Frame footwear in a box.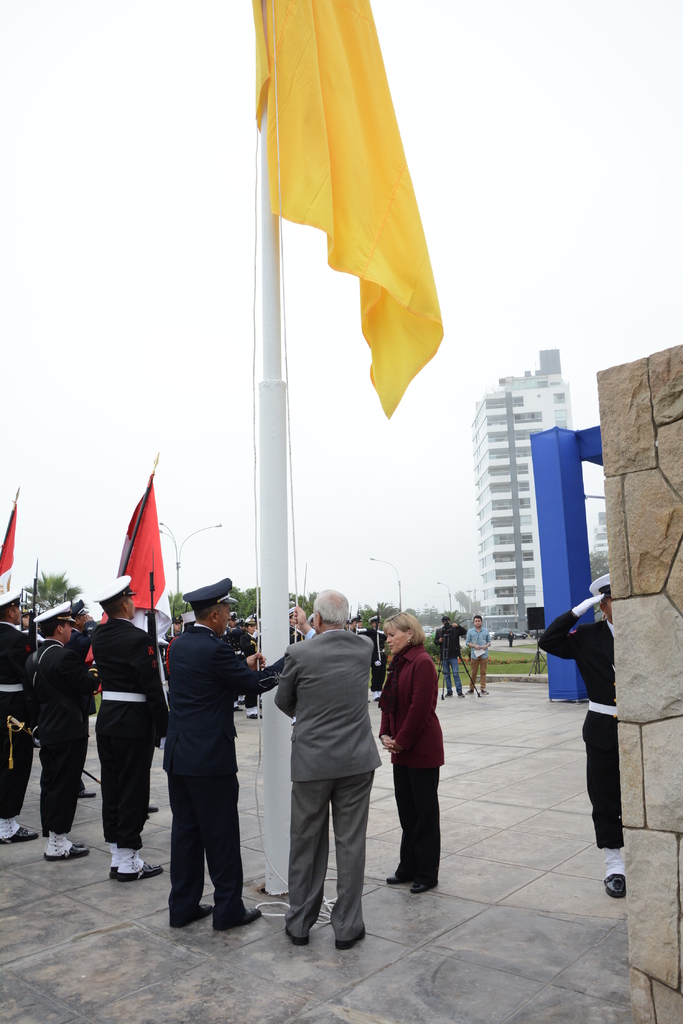
(0,826,39,847).
